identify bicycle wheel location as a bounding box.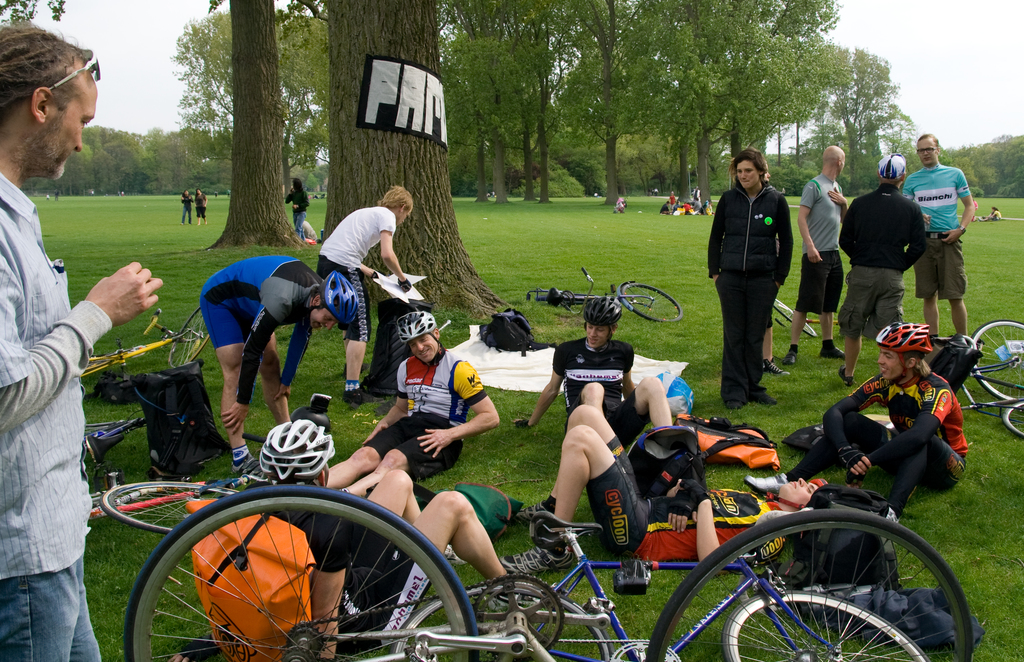
BBox(390, 577, 619, 661).
